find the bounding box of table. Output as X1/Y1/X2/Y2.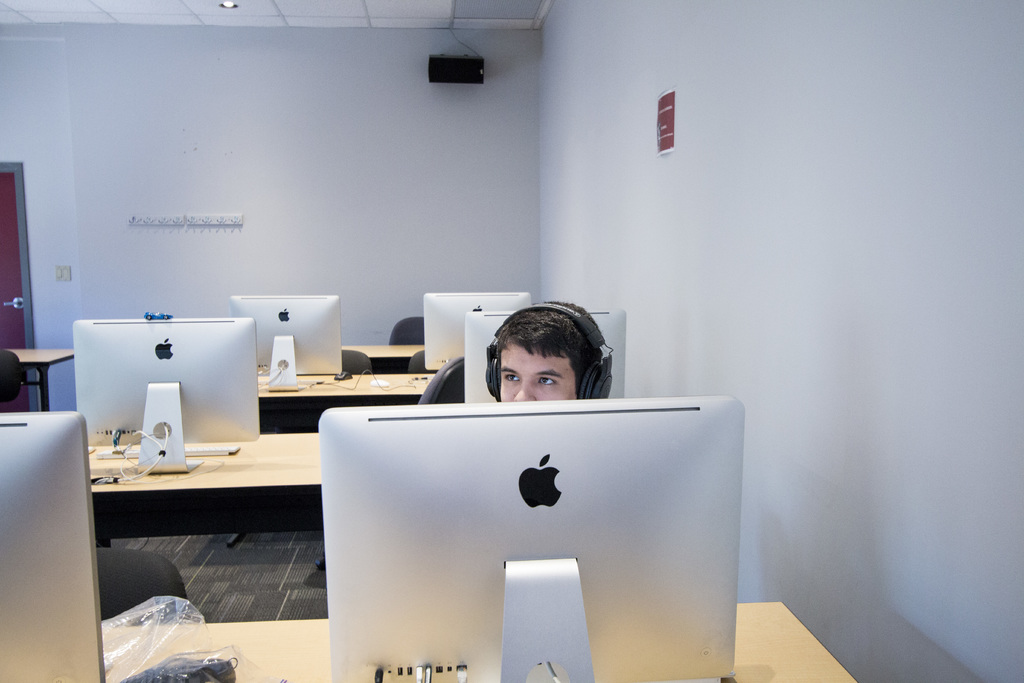
340/347/430/374.
